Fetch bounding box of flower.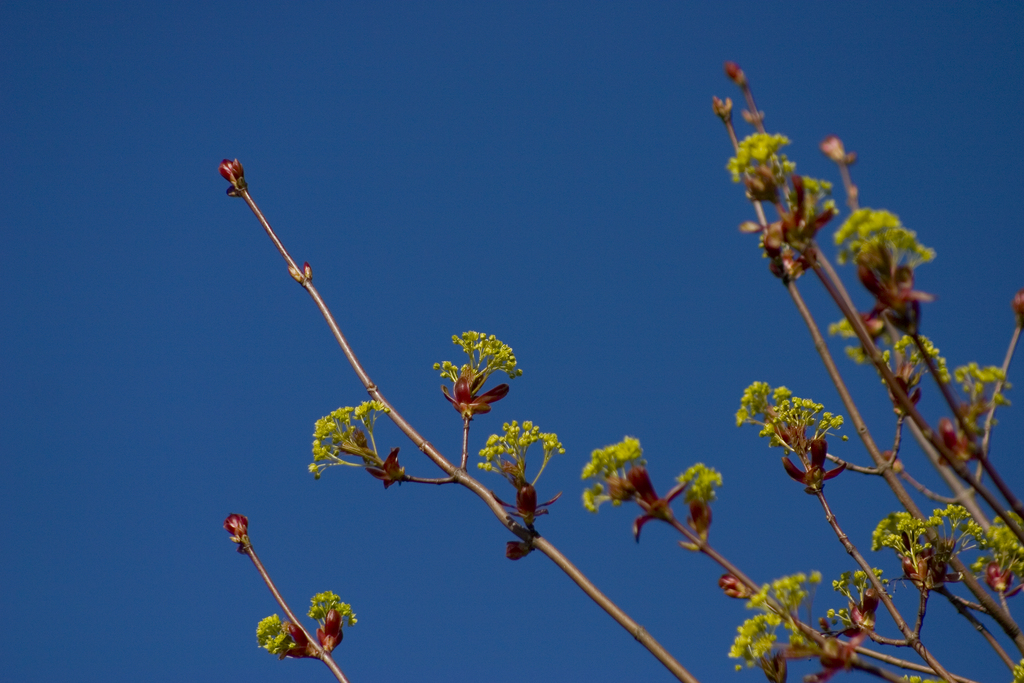
Bbox: 303:386:395:481.
